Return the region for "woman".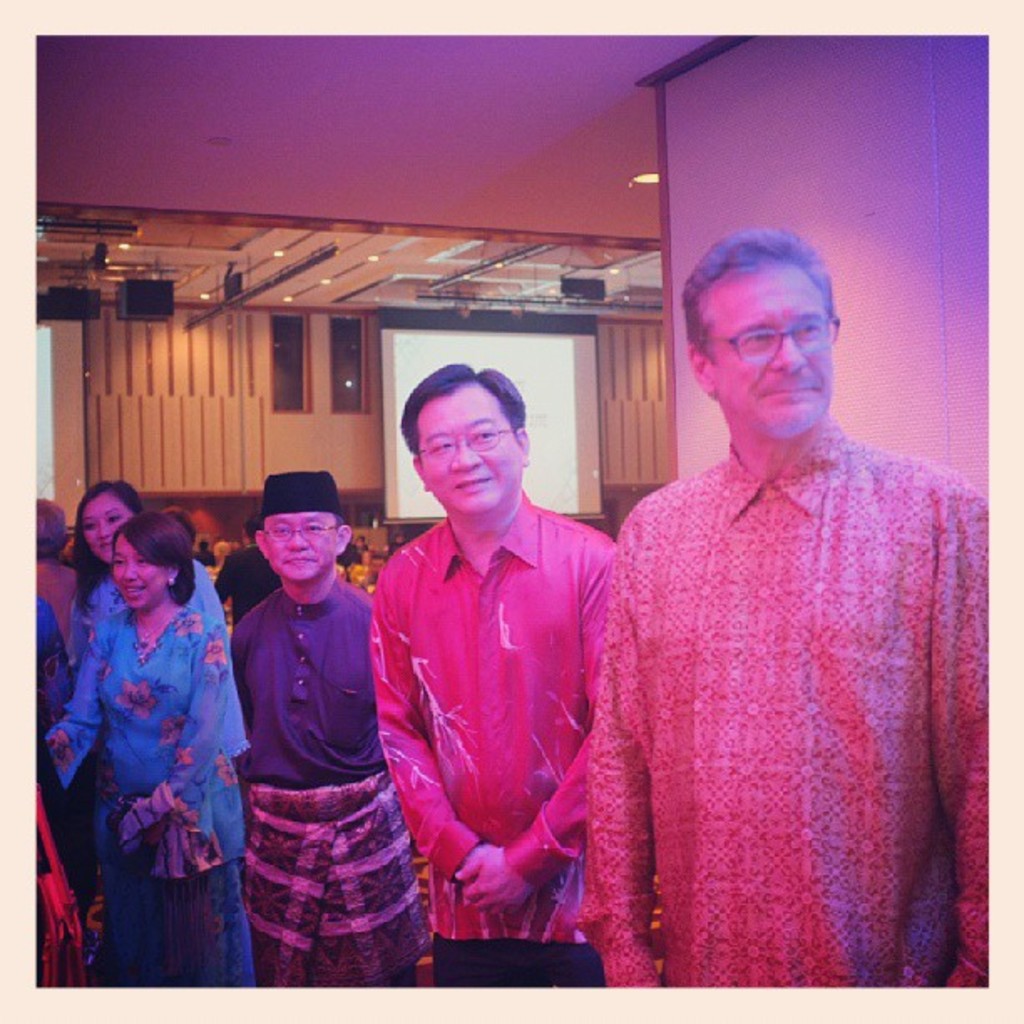
select_region(65, 482, 236, 641).
